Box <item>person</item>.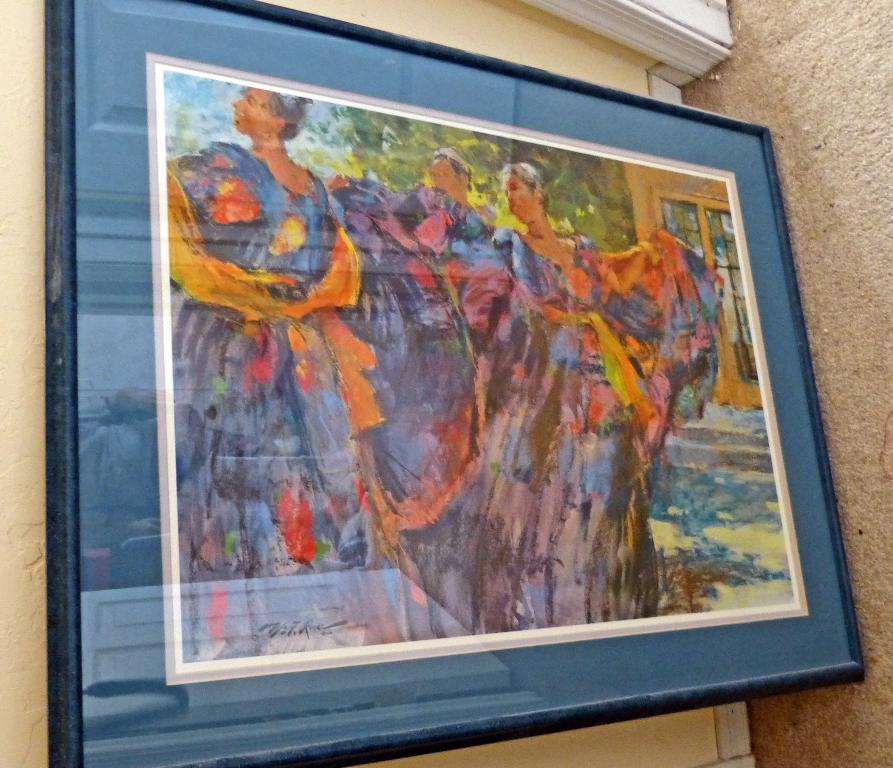
{"x1": 166, "y1": 80, "x2": 407, "y2": 650}.
